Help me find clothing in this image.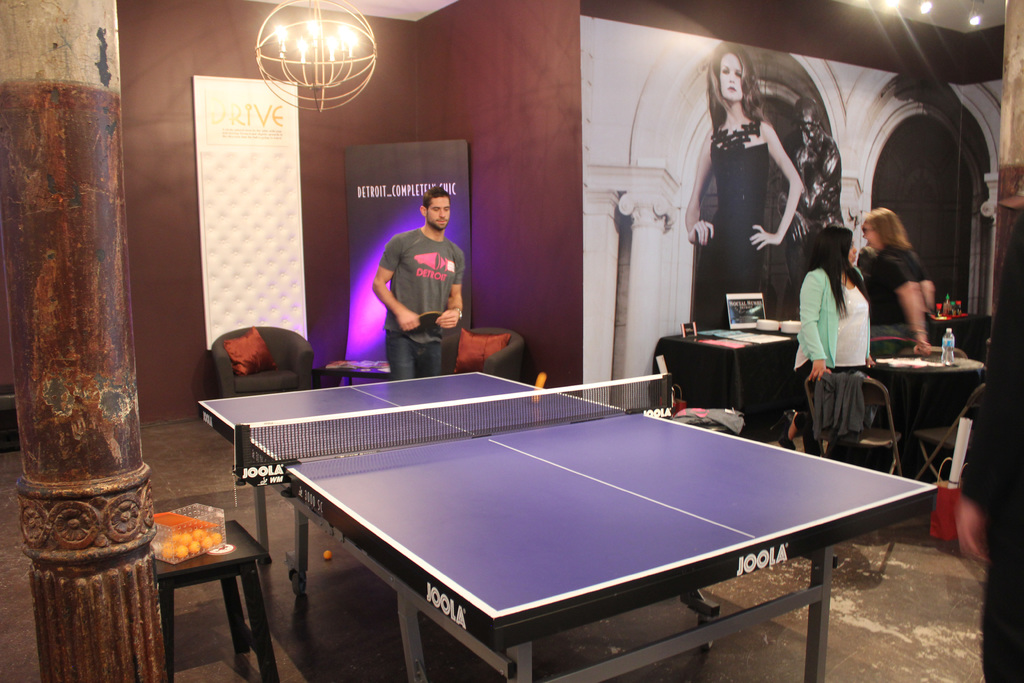
Found it: [778, 129, 851, 308].
